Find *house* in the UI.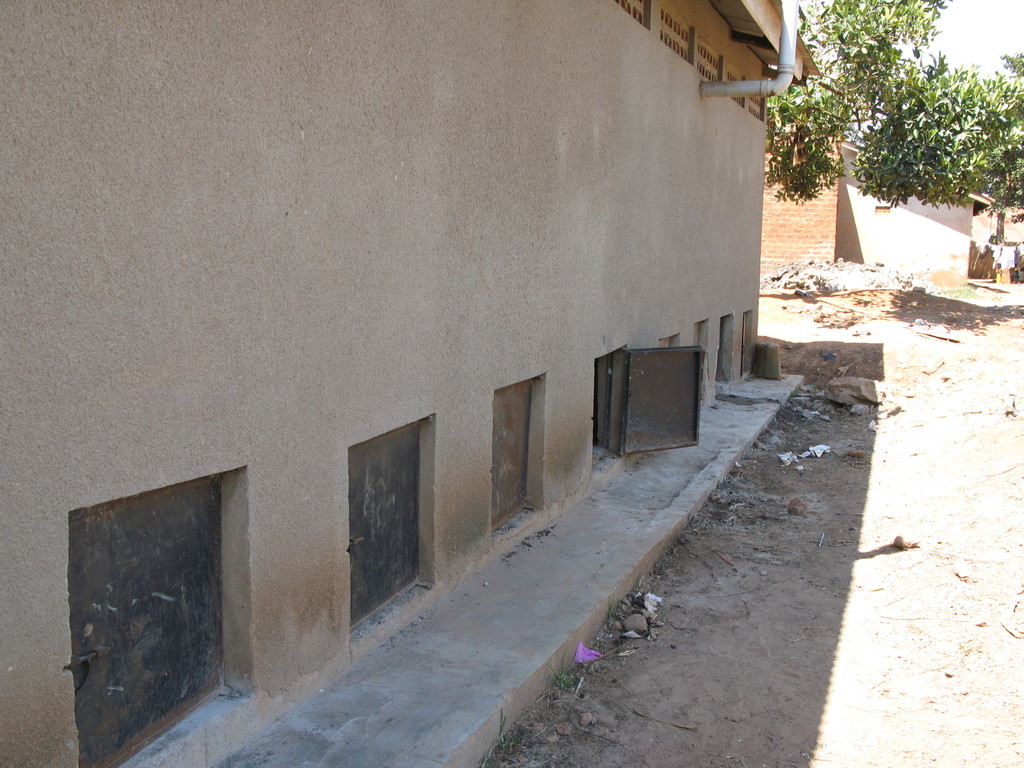
UI element at bbox=(757, 134, 995, 281).
